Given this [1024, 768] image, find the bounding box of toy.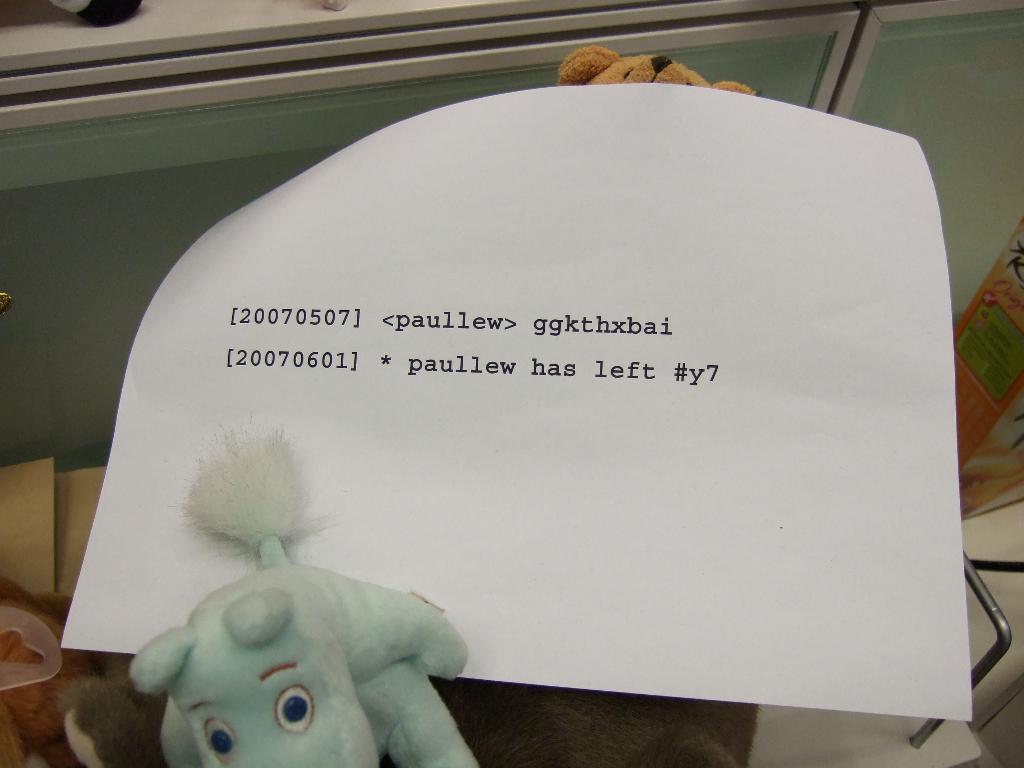
Rect(0, 598, 82, 767).
